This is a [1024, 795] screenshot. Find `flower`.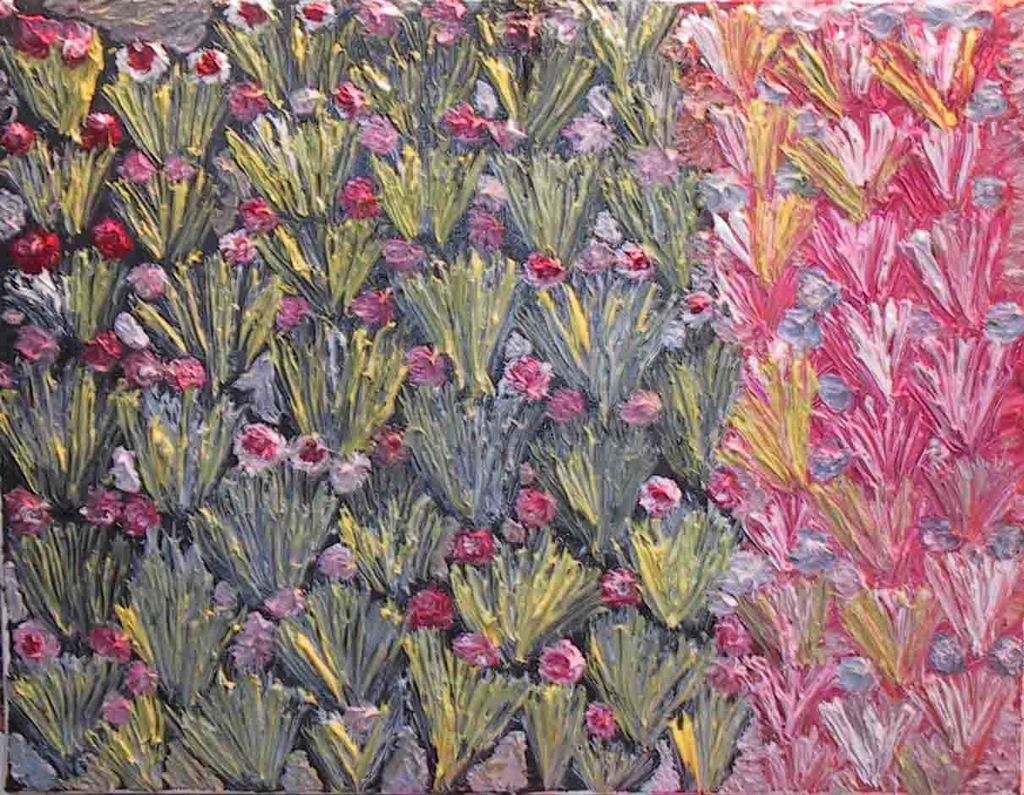
Bounding box: (x1=449, y1=527, x2=504, y2=567).
